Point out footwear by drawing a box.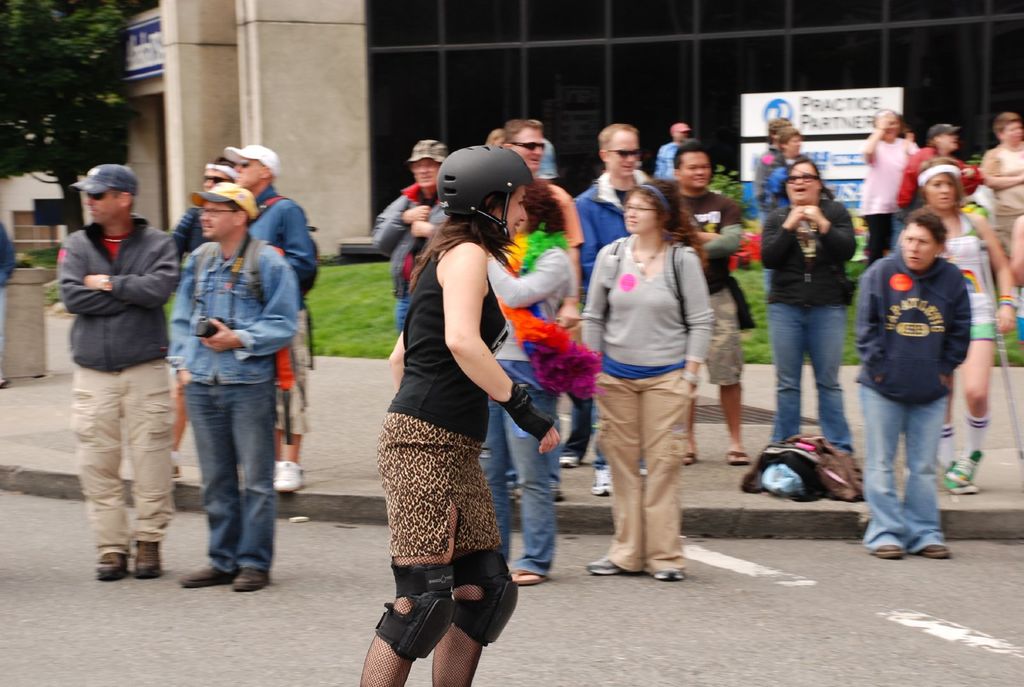
{"x1": 95, "y1": 546, "x2": 133, "y2": 580}.
